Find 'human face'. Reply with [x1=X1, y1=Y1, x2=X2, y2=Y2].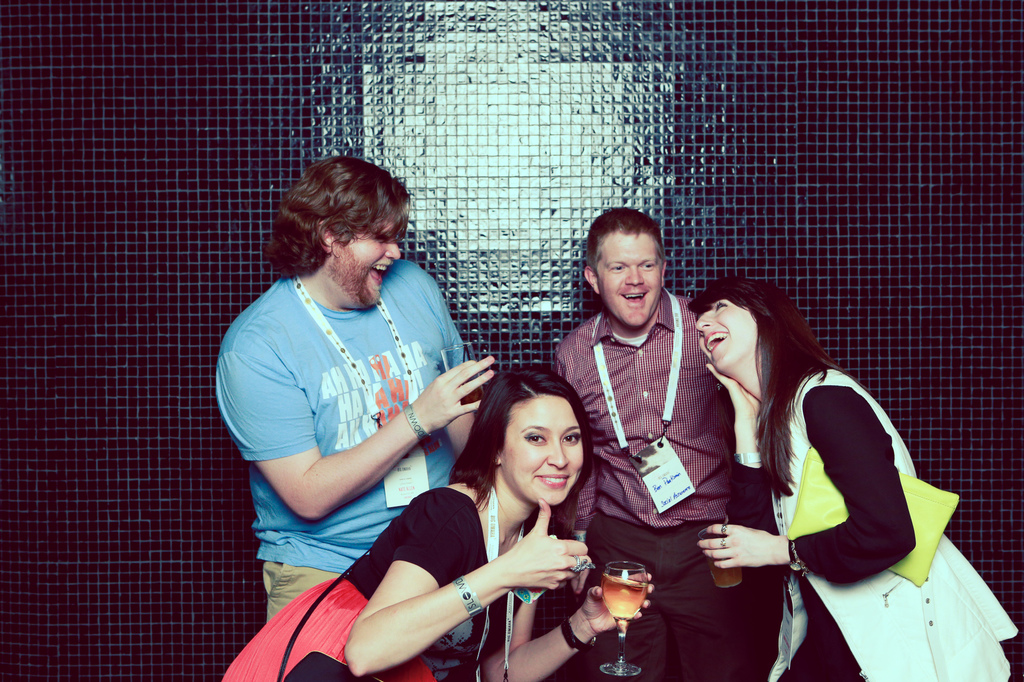
[x1=600, y1=228, x2=660, y2=326].
